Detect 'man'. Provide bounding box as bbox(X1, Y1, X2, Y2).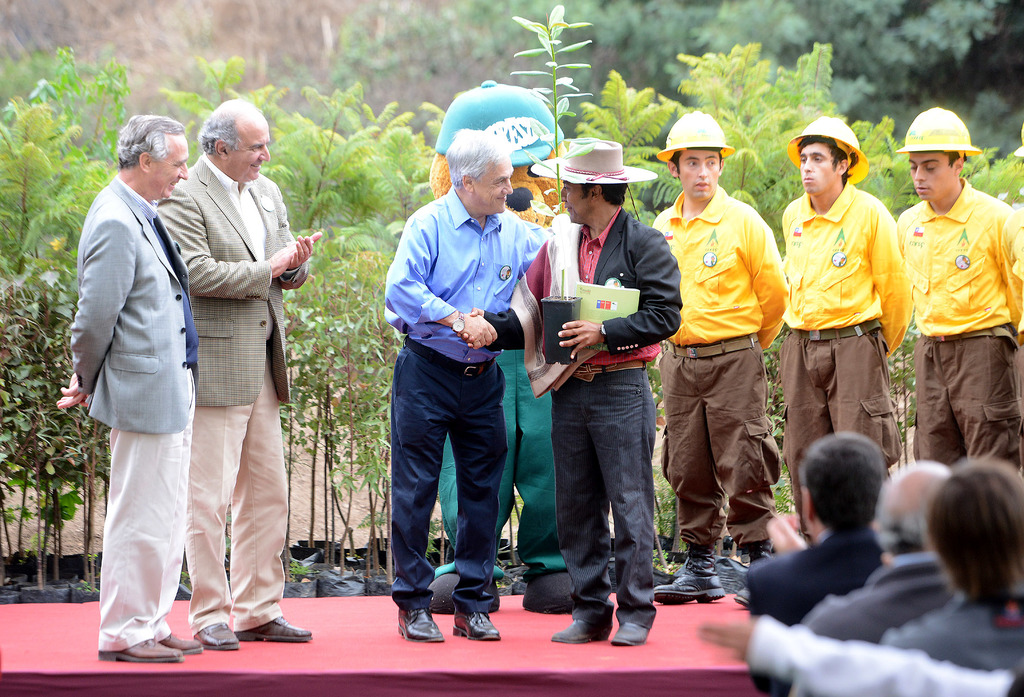
bbox(738, 429, 911, 696).
